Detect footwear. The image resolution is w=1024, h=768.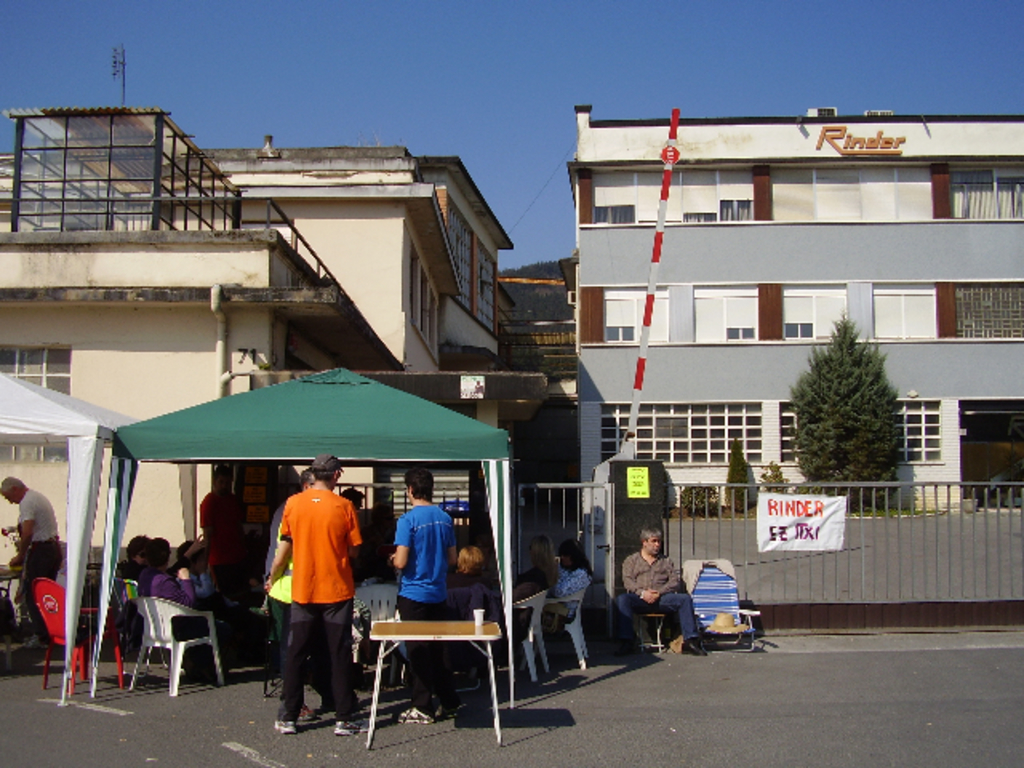
331/715/371/736.
